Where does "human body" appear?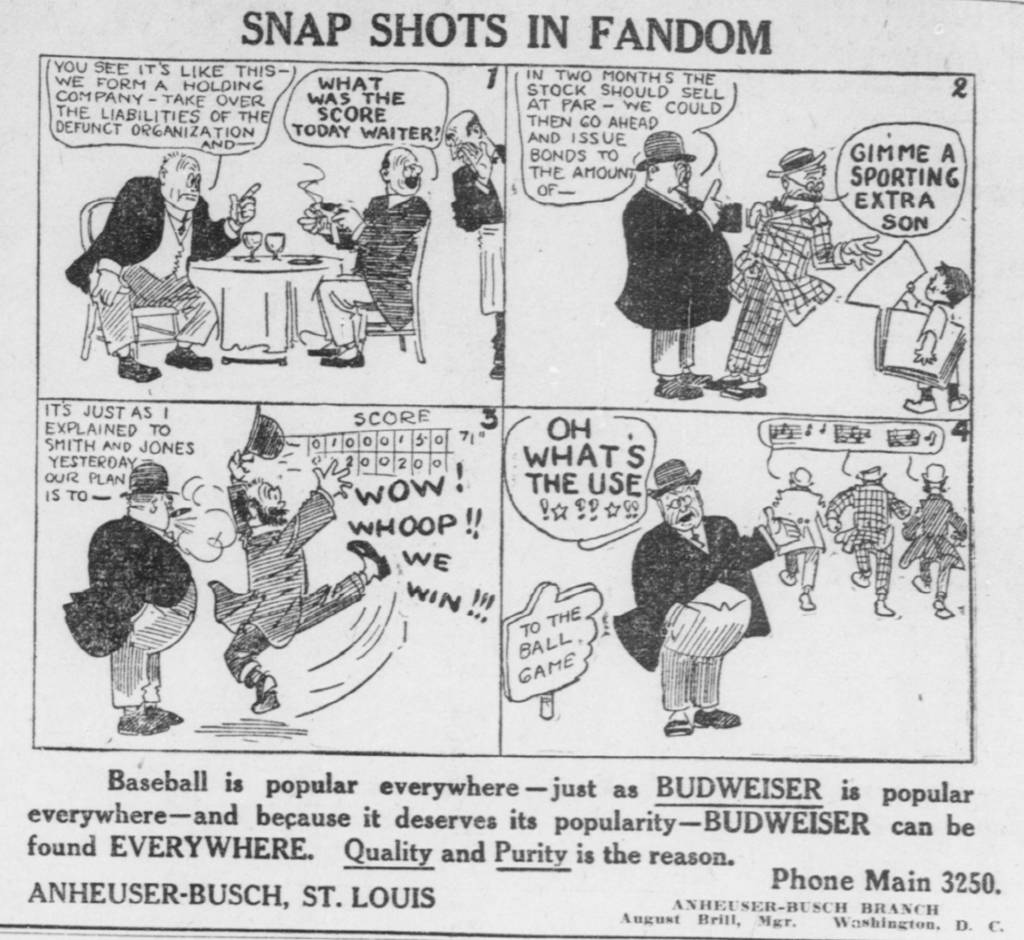
Appears at x1=609, y1=458, x2=797, y2=735.
